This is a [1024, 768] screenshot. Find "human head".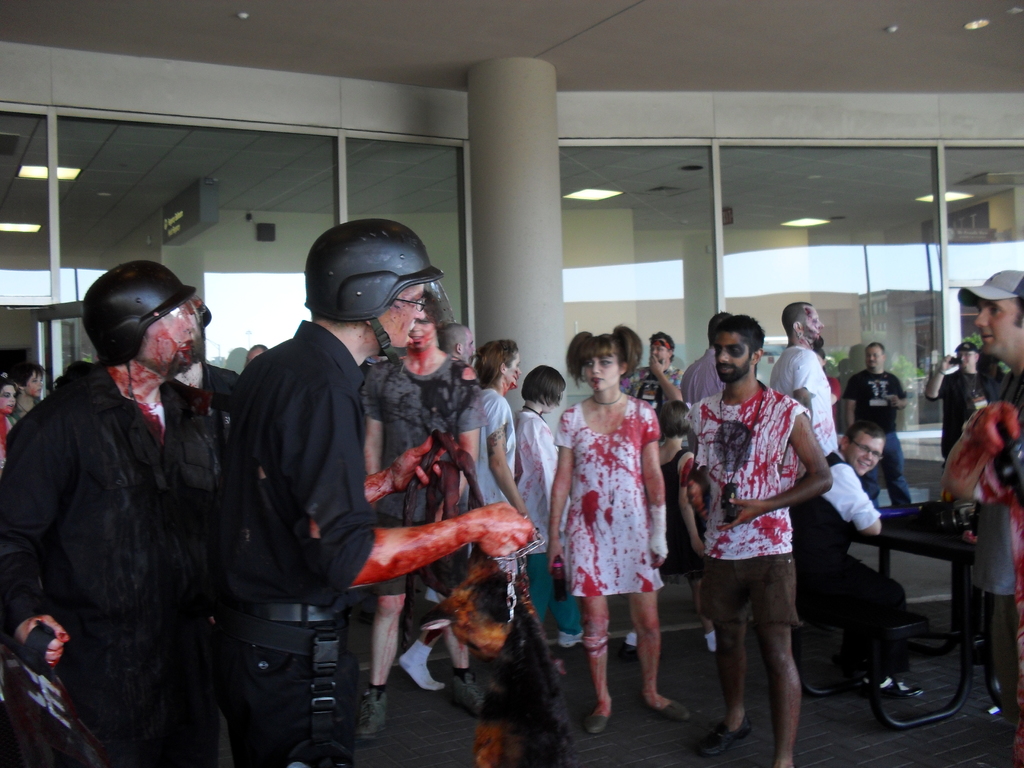
Bounding box: Rect(862, 342, 889, 369).
